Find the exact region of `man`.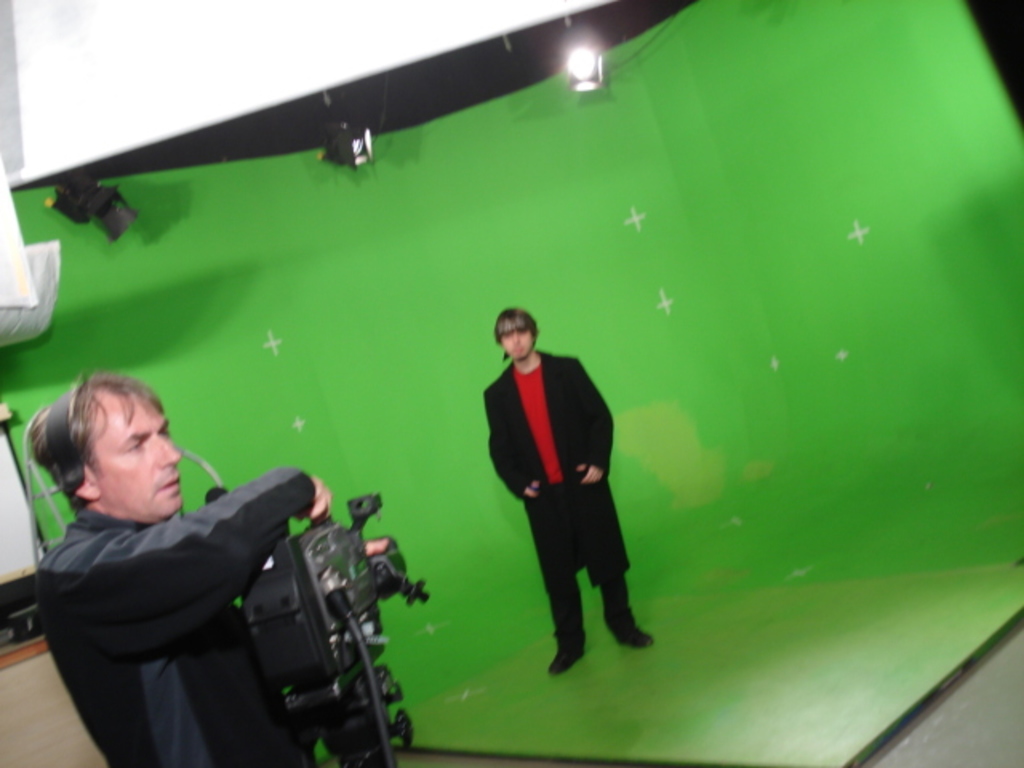
Exact region: (16, 365, 376, 767).
